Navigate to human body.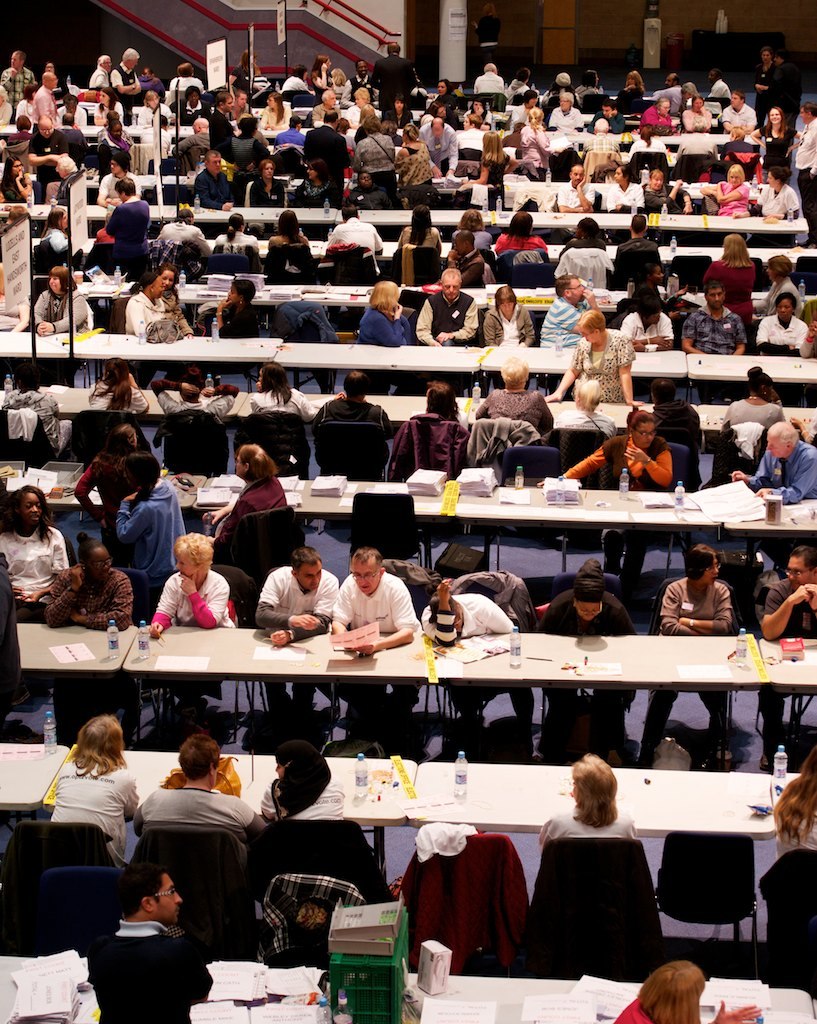
Navigation target: 552:235:614:278.
